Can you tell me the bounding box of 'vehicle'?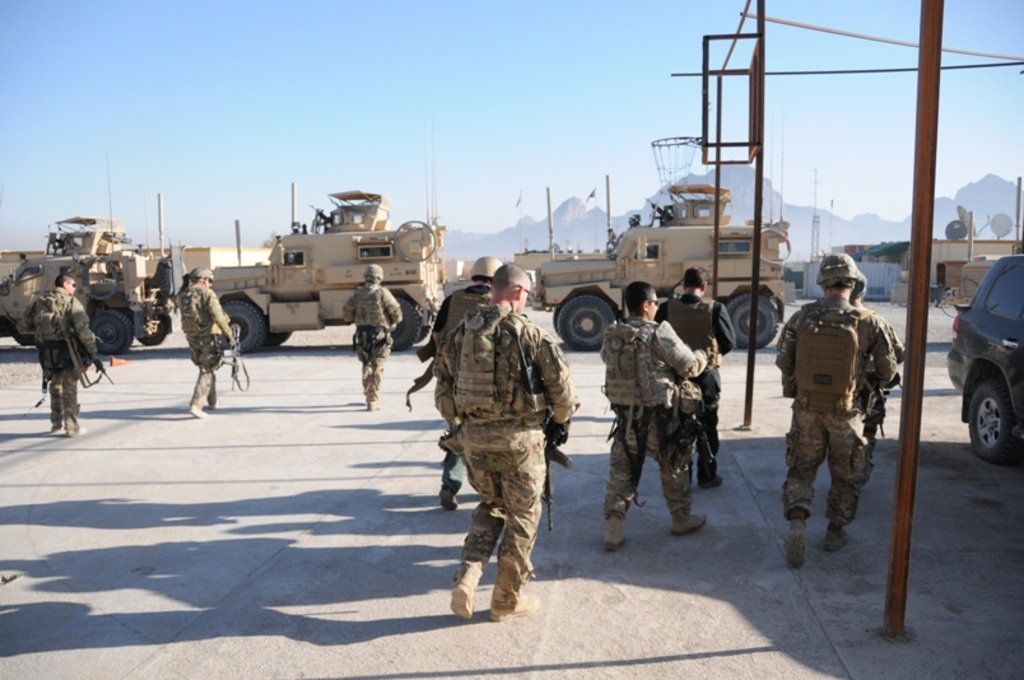
l=0, t=216, r=173, b=360.
